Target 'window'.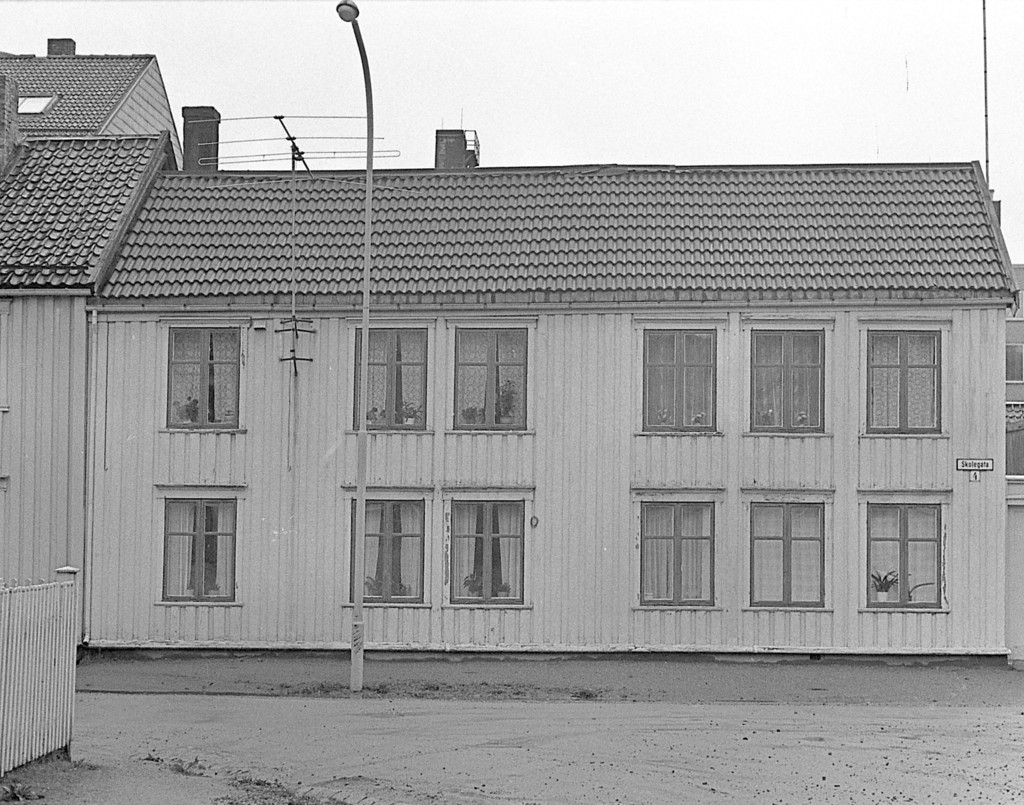
Target region: Rect(847, 488, 946, 611).
